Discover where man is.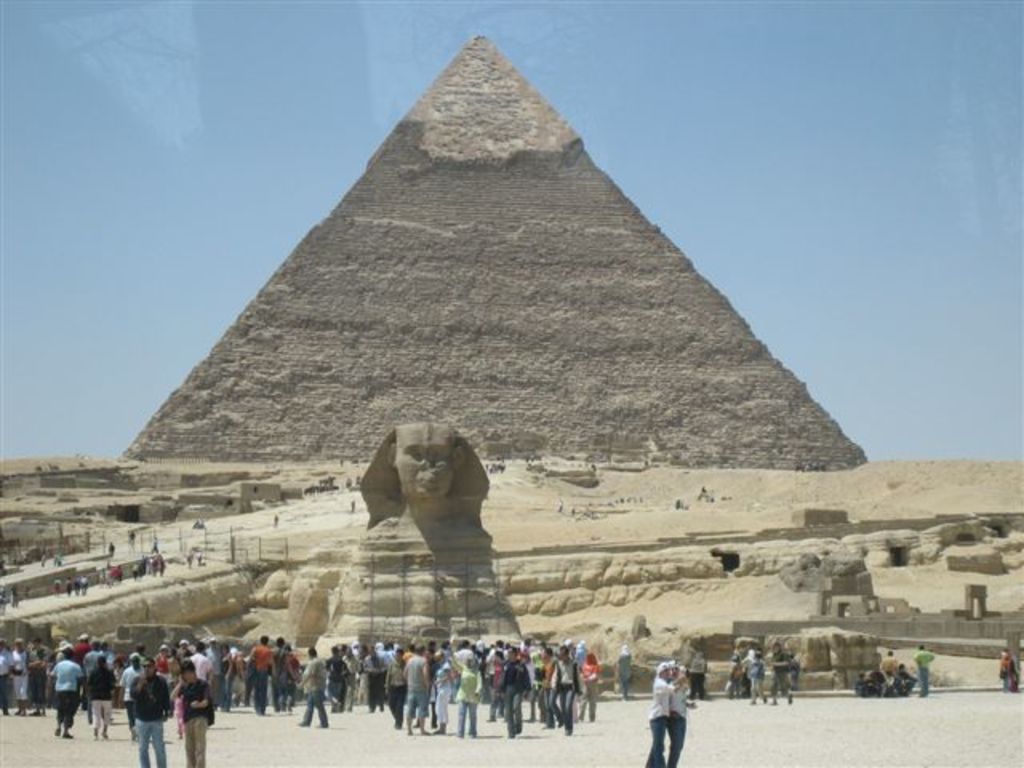
Discovered at left=174, top=656, right=210, bottom=766.
